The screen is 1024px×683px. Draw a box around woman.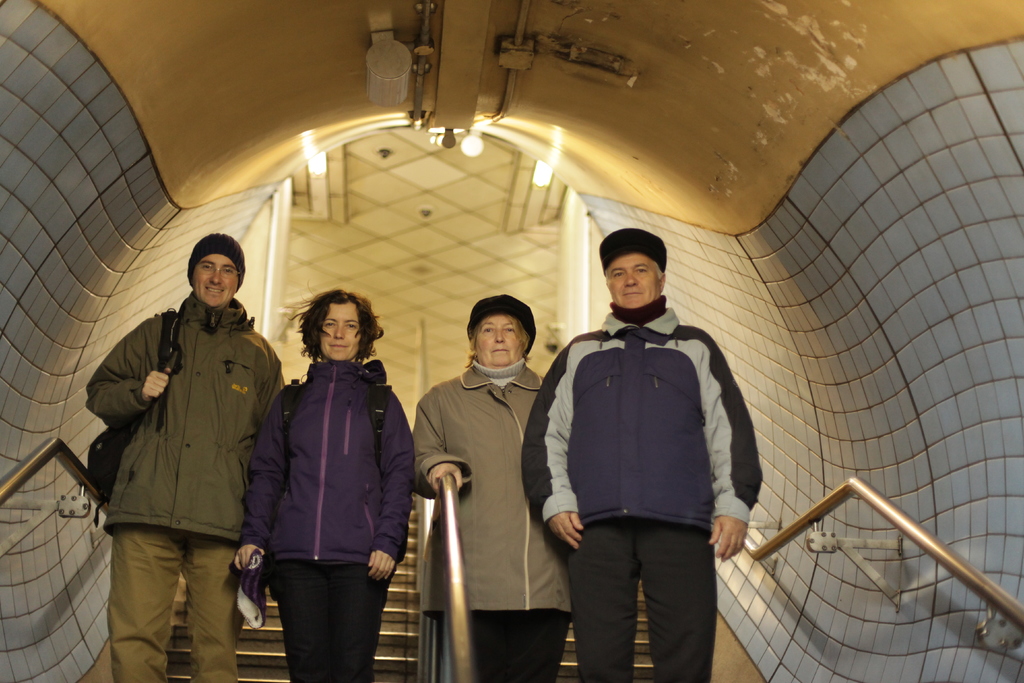
(414, 293, 575, 682).
